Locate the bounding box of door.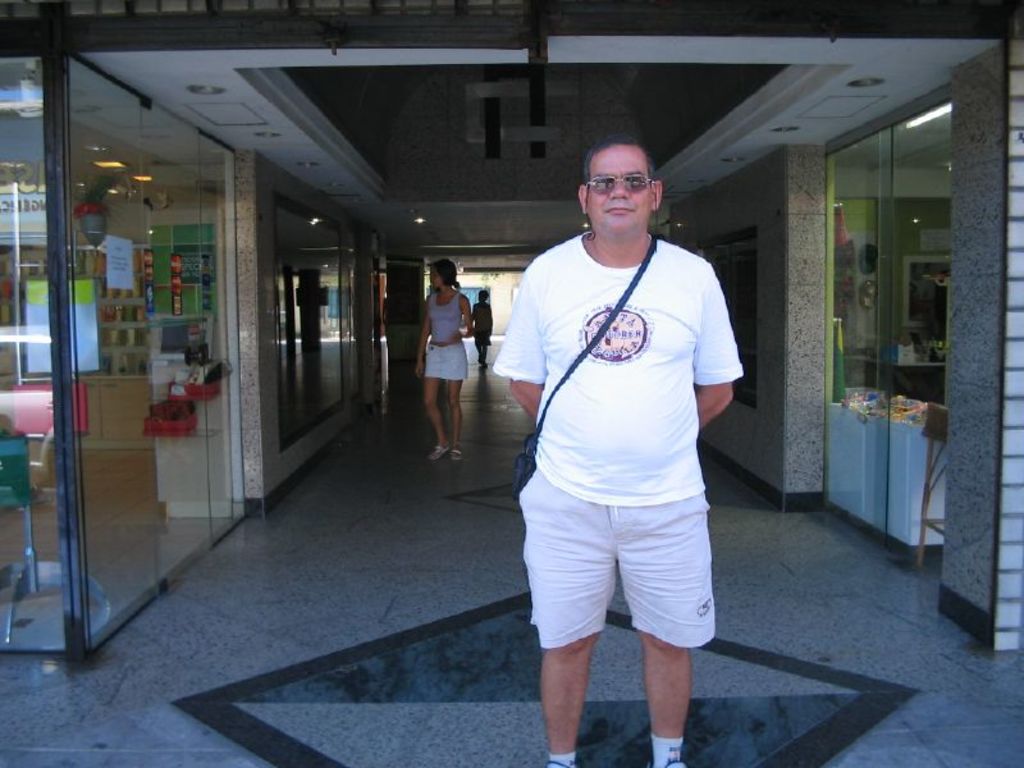
Bounding box: [881,101,948,580].
